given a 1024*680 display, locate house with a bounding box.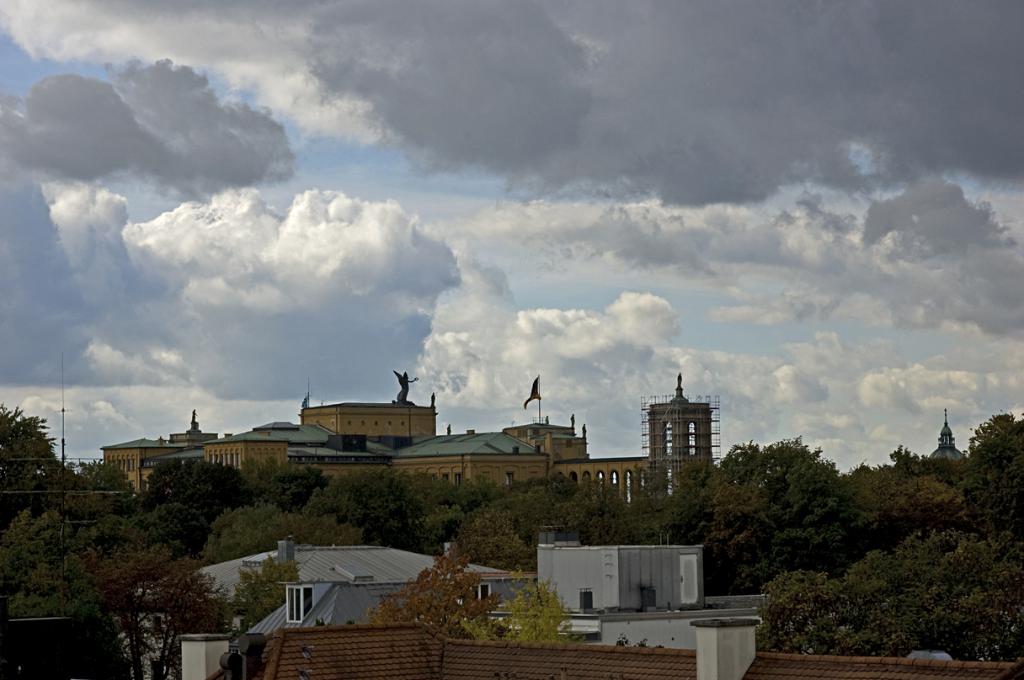
Located: x1=116 y1=537 x2=546 y2=679.
